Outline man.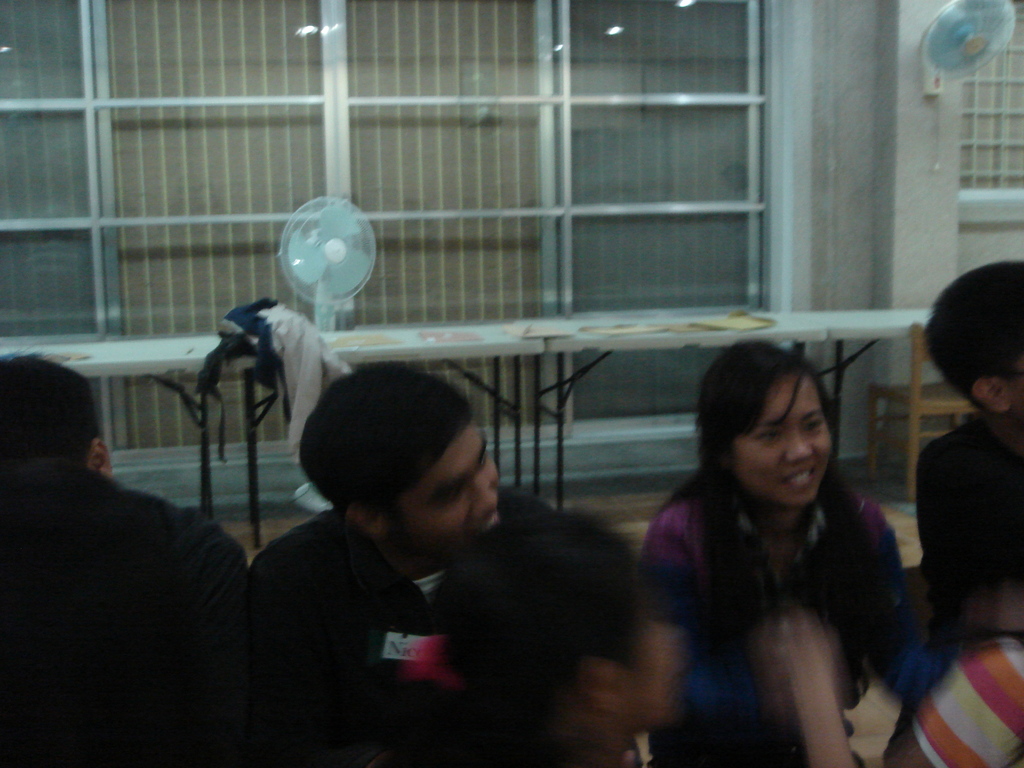
Outline: <bbox>0, 352, 246, 767</bbox>.
